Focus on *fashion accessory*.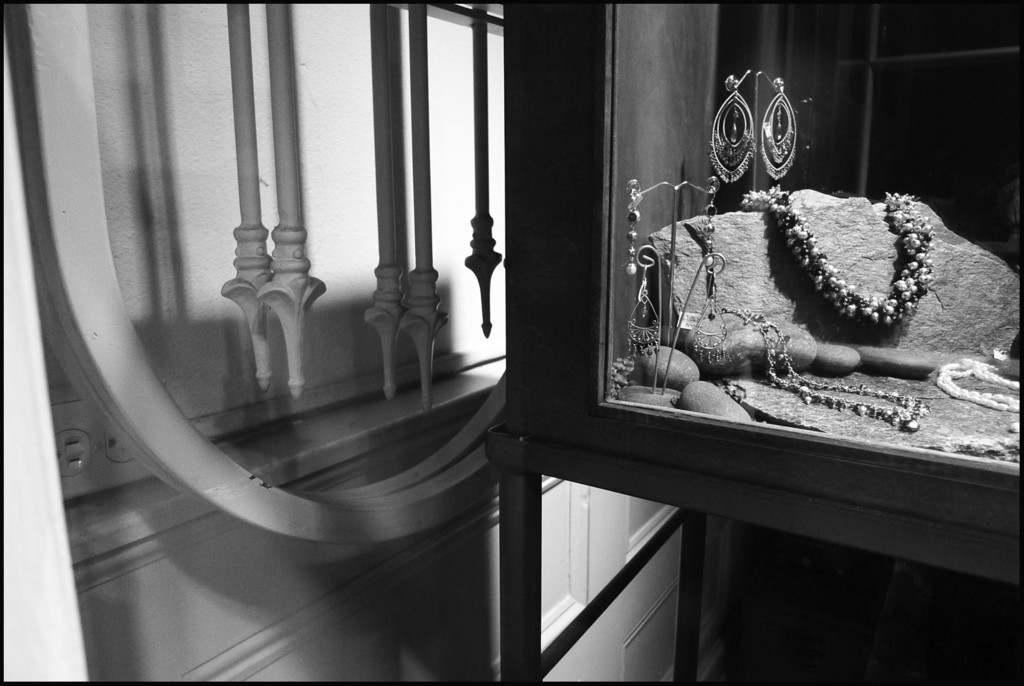
Focused at box(706, 74, 756, 183).
